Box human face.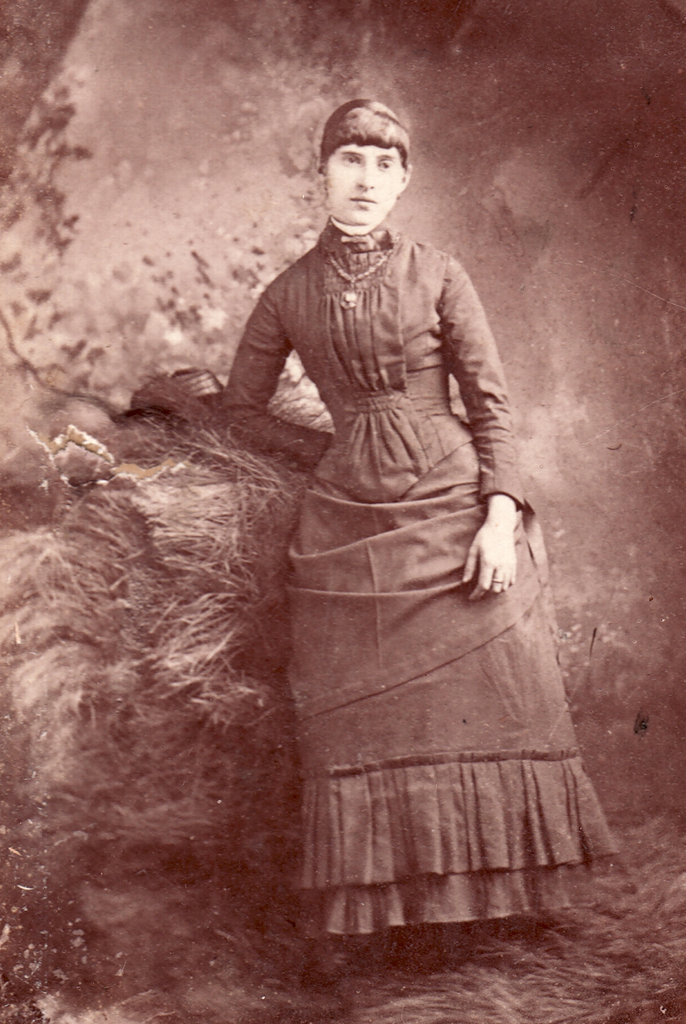
select_region(326, 148, 403, 223).
